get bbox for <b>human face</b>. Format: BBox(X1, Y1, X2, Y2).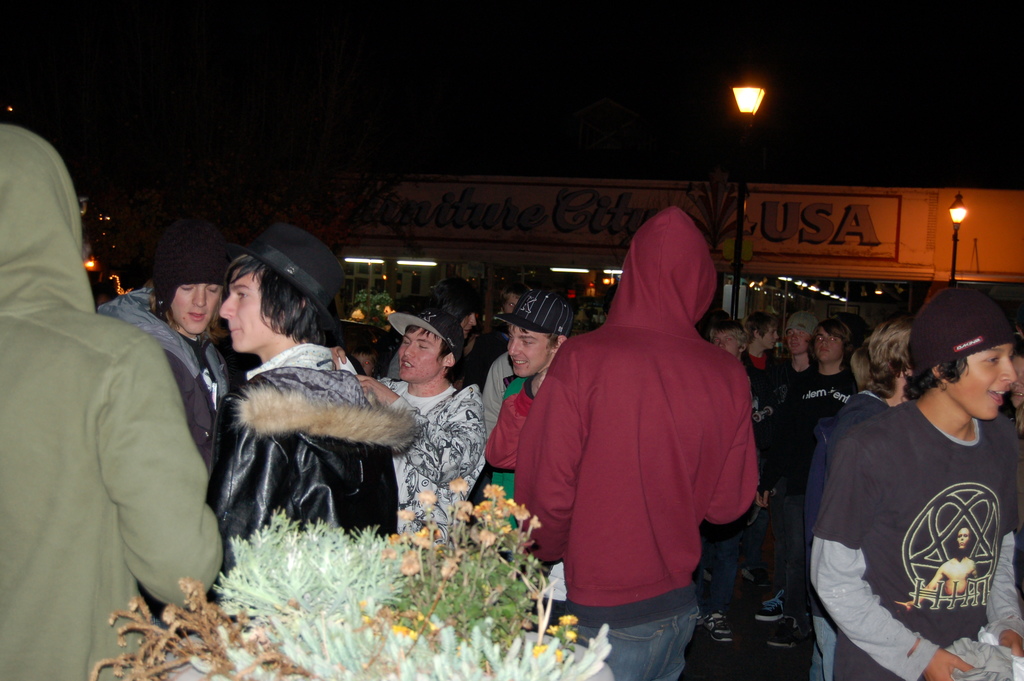
BBox(217, 265, 268, 354).
